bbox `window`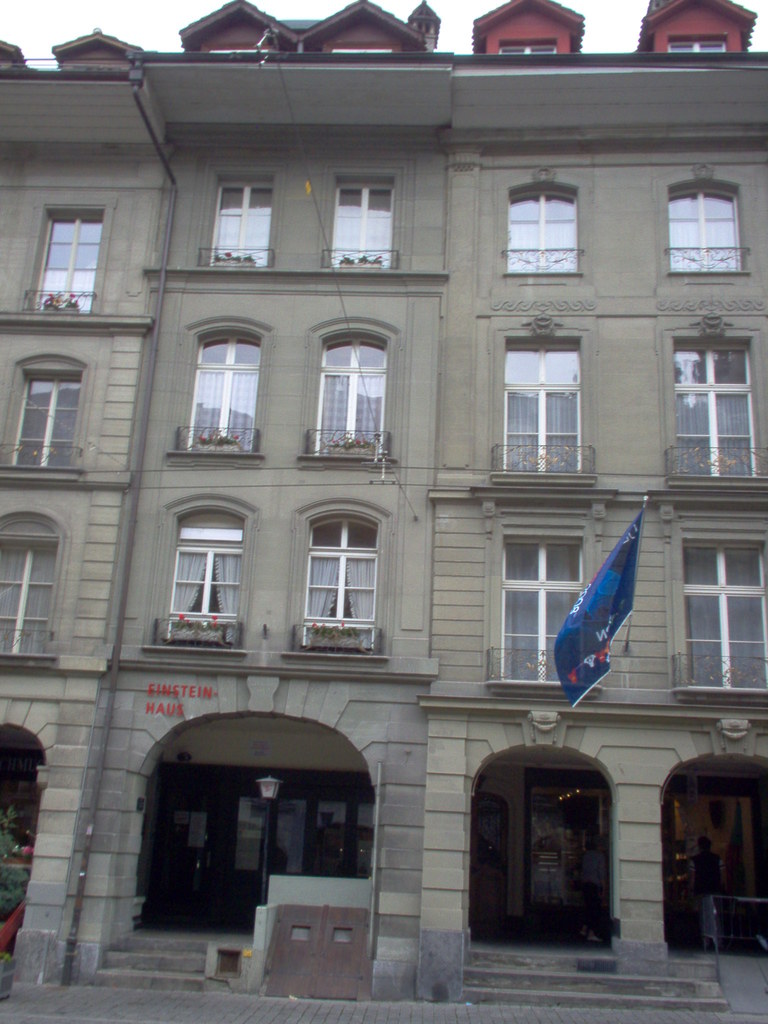
(x1=148, y1=515, x2=248, y2=650)
